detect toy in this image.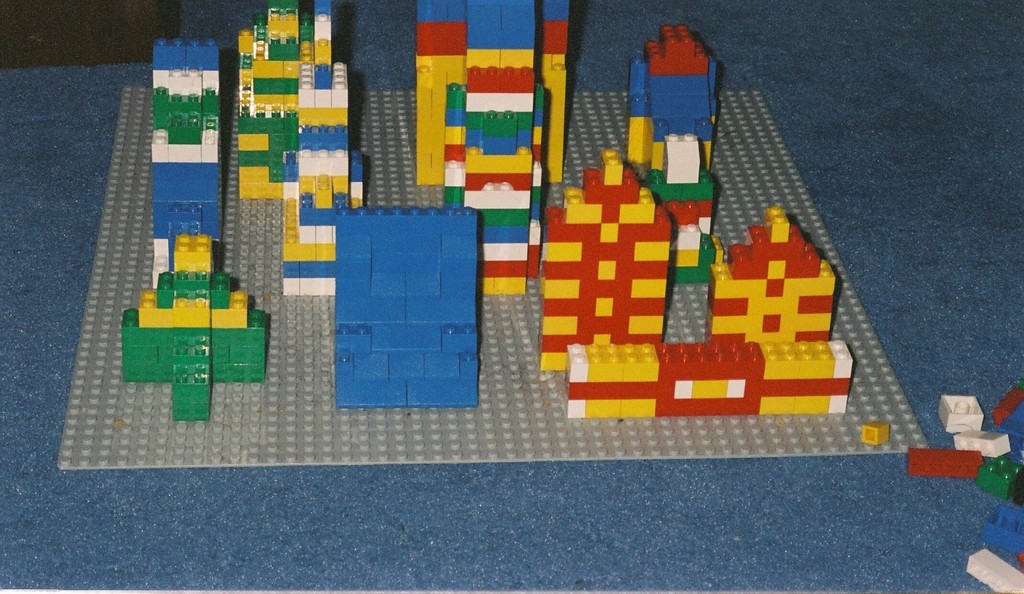
Detection: <region>1001, 399, 1023, 438</region>.
